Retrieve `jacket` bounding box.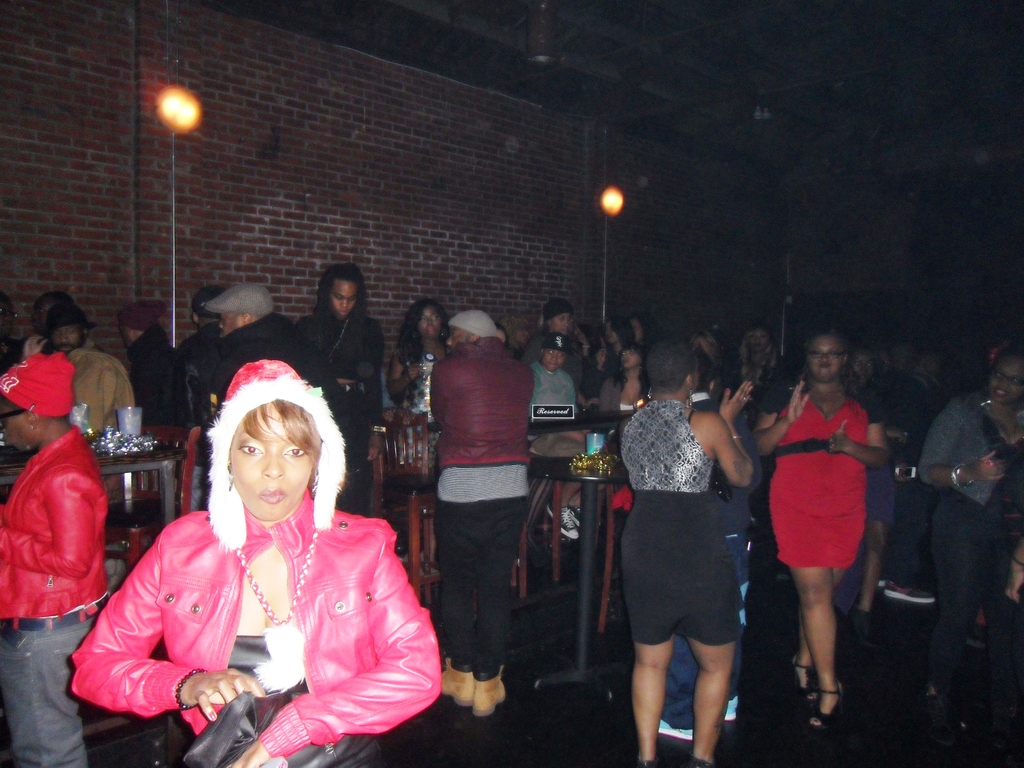
Bounding box: BBox(916, 392, 1001, 508).
